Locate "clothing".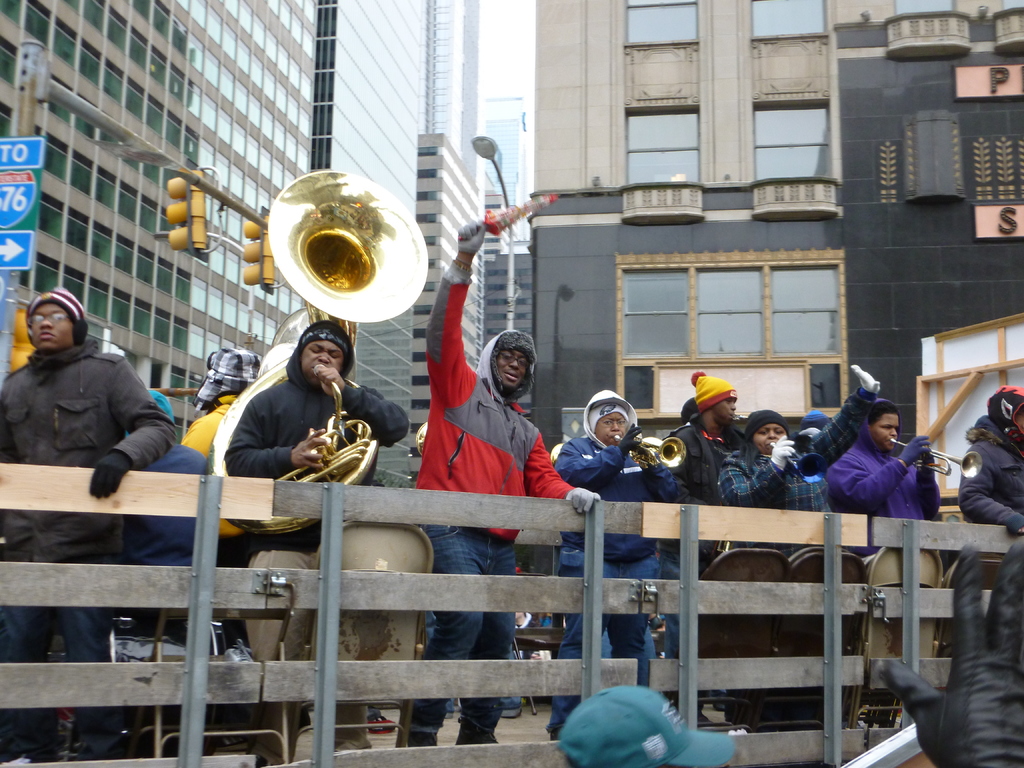
Bounding box: pyautogui.locateOnScreen(962, 410, 1023, 527).
